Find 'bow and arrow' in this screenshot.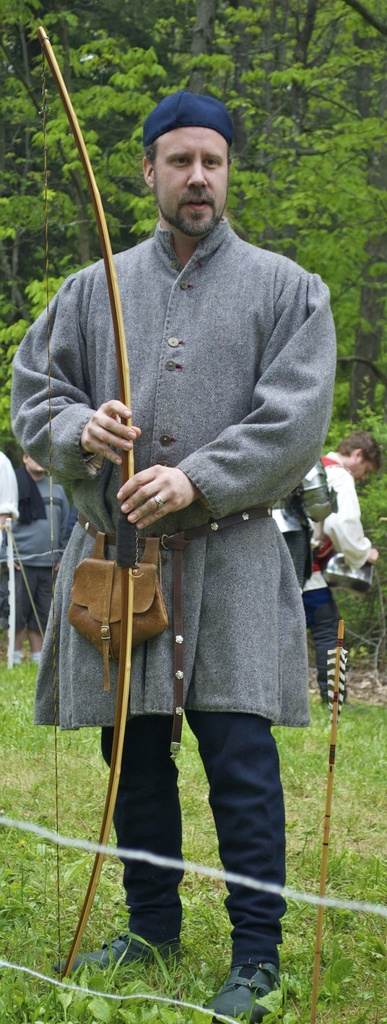
The bounding box for 'bow and arrow' is [left=319, top=630, right=350, bottom=1023].
